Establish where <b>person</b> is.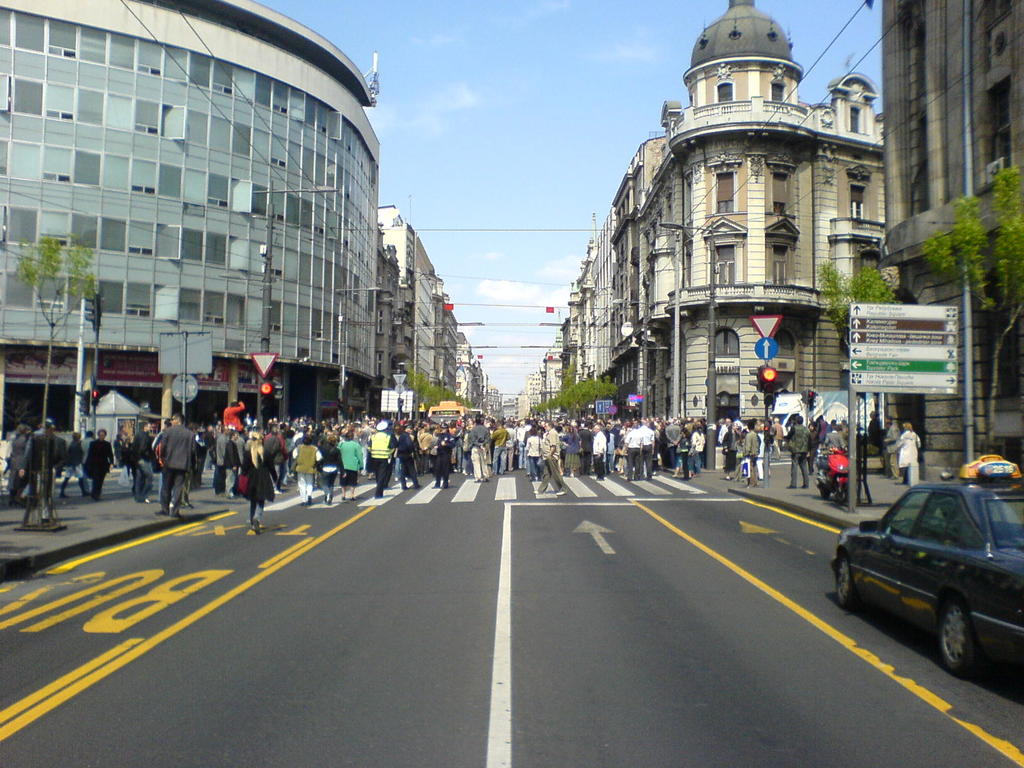
Established at <region>431, 419, 457, 490</region>.
